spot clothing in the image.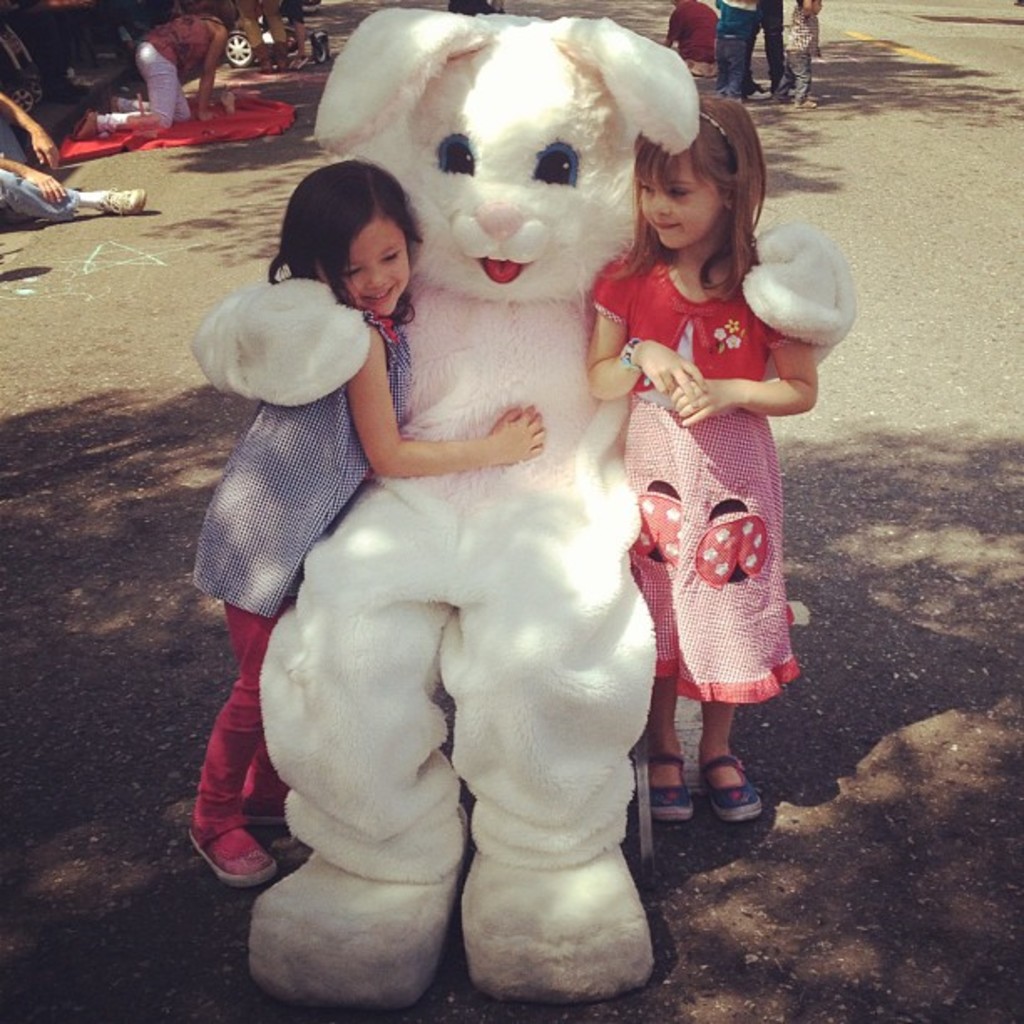
clothing found at 780 0 827 99.
